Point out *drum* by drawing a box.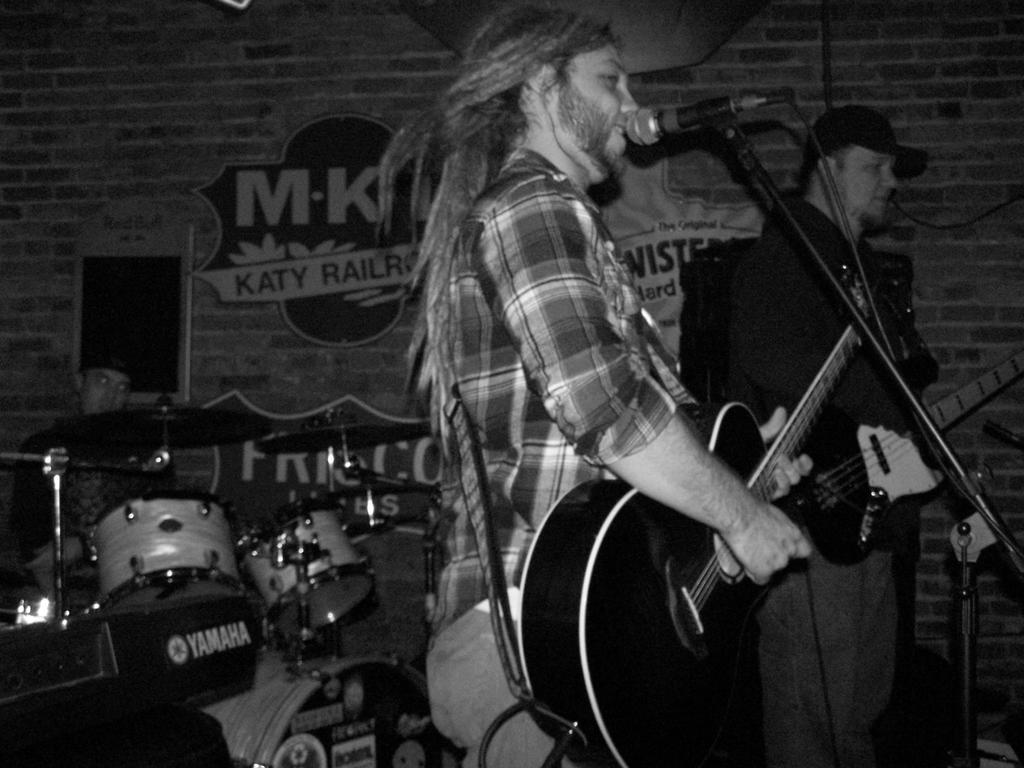
[left=238, top=497, right=376, bottom=638].
